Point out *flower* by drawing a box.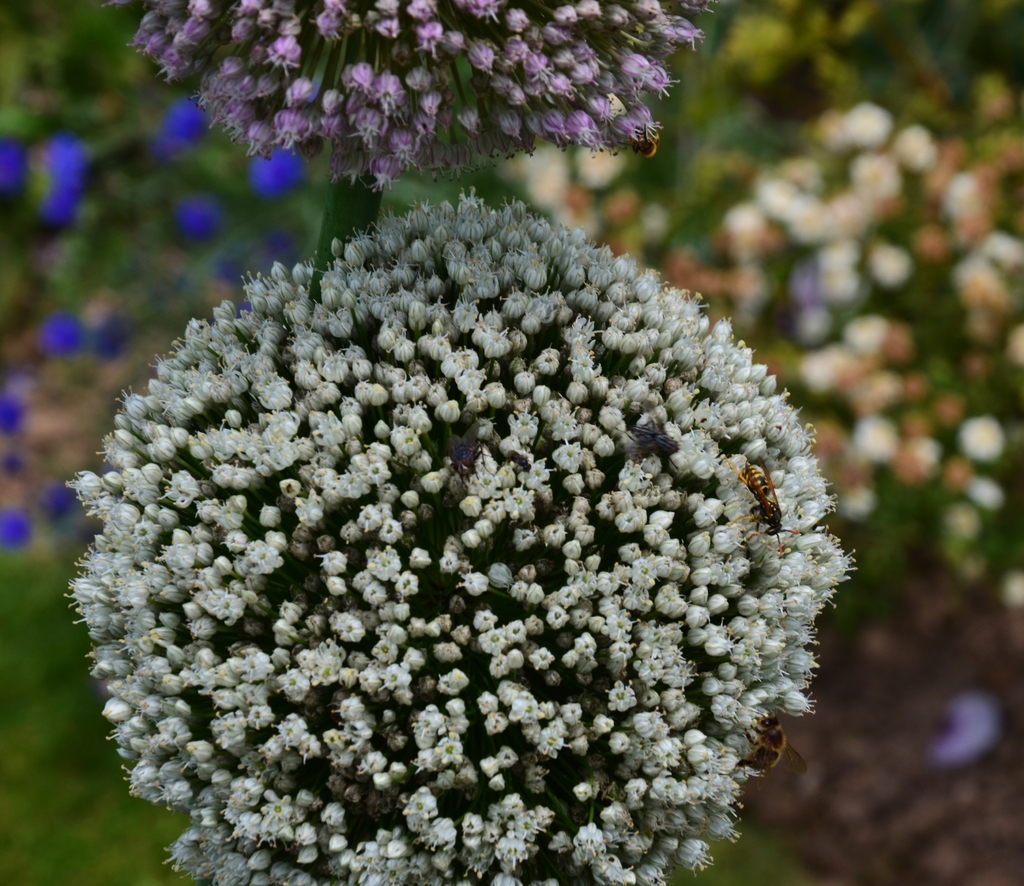
[134, 0, 725, 194].
